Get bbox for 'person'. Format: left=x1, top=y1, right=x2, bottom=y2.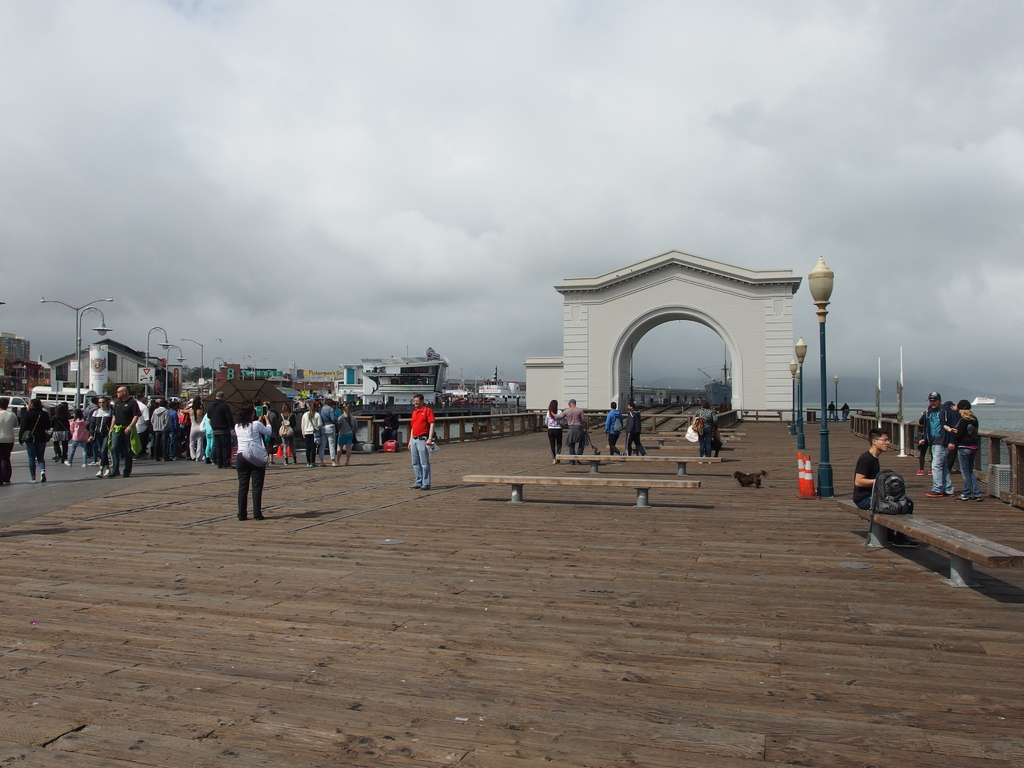
left=404, top=393, right=436, bottom=492.
